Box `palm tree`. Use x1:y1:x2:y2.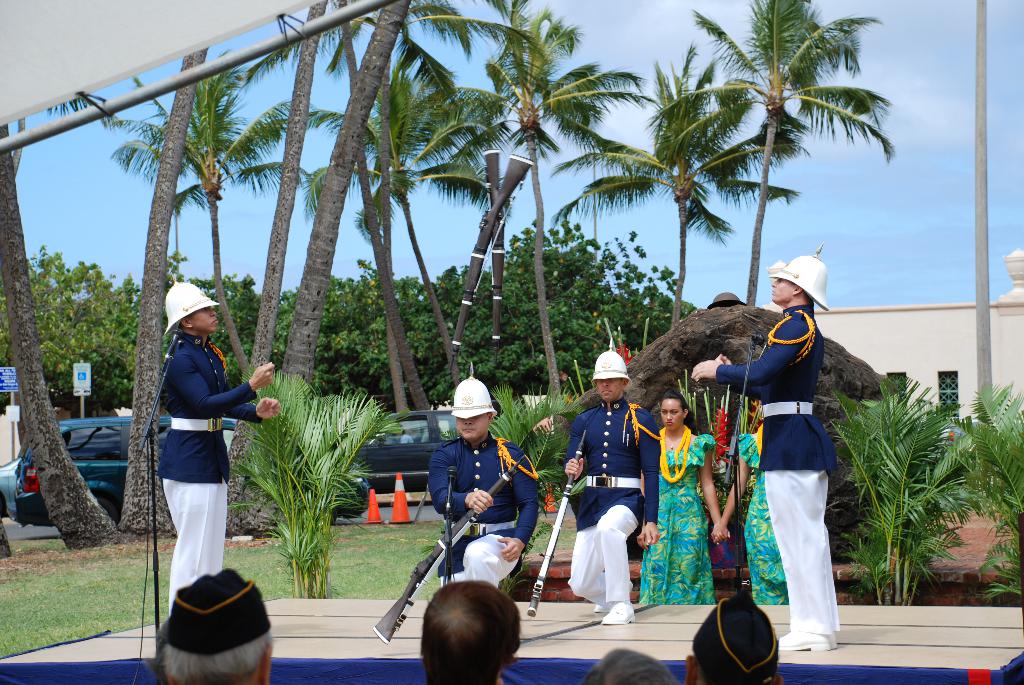
211:0:356:536.
